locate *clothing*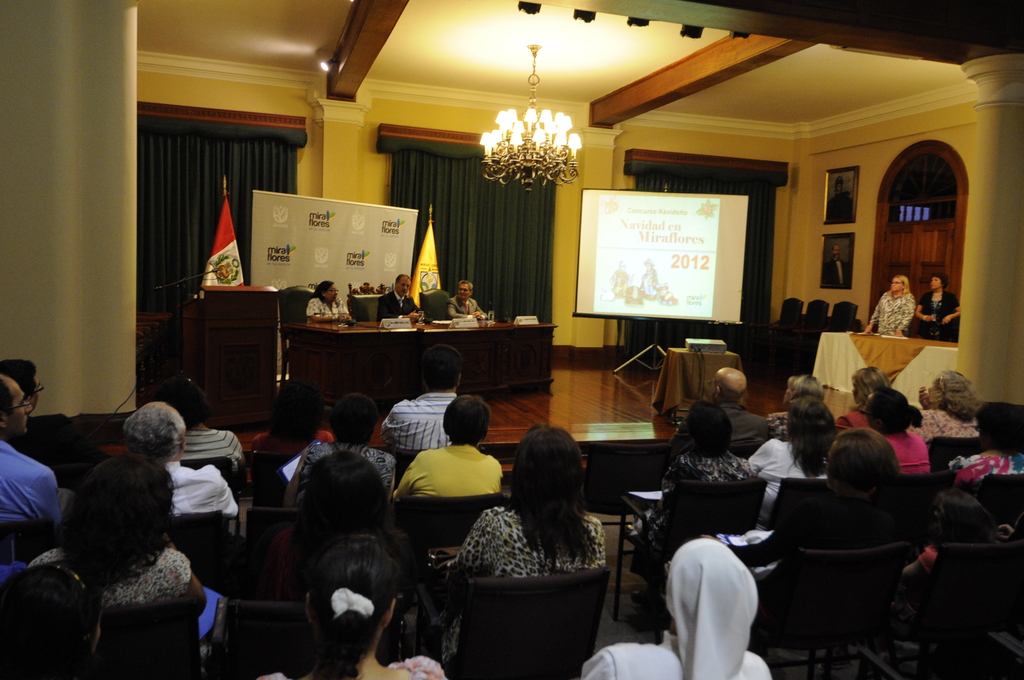
BBox(161, 455, 237, 517)
